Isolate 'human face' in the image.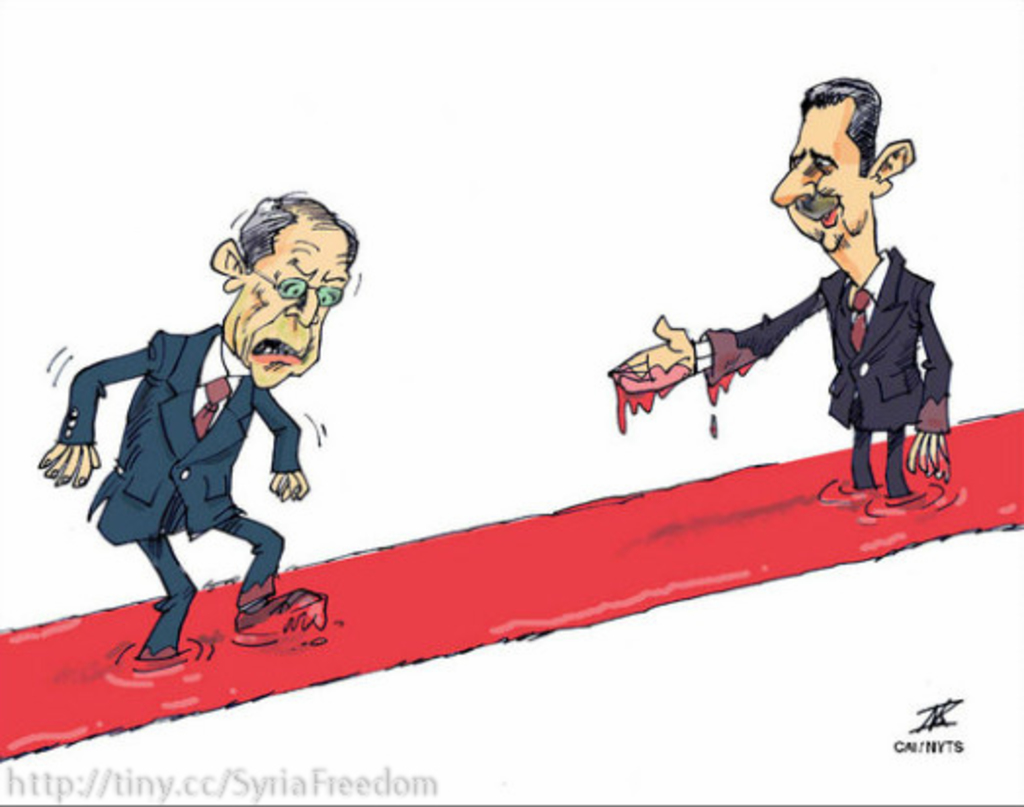
Isolated region: left=229, top=233, right=358, bottom=387.
